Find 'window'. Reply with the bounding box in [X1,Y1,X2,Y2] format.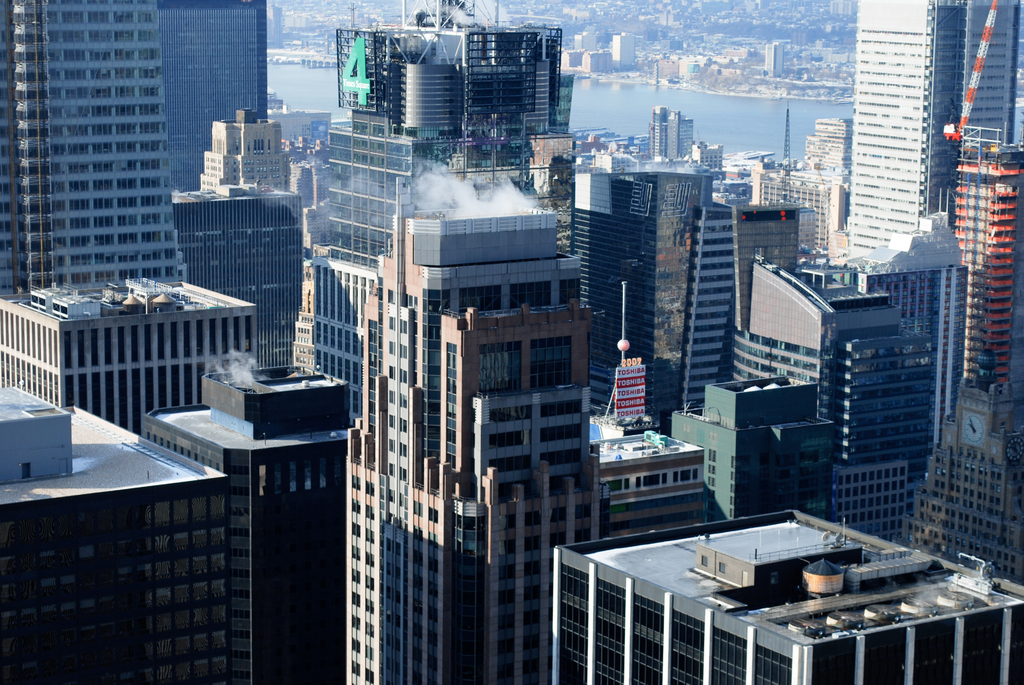
[412,500,423,518].
